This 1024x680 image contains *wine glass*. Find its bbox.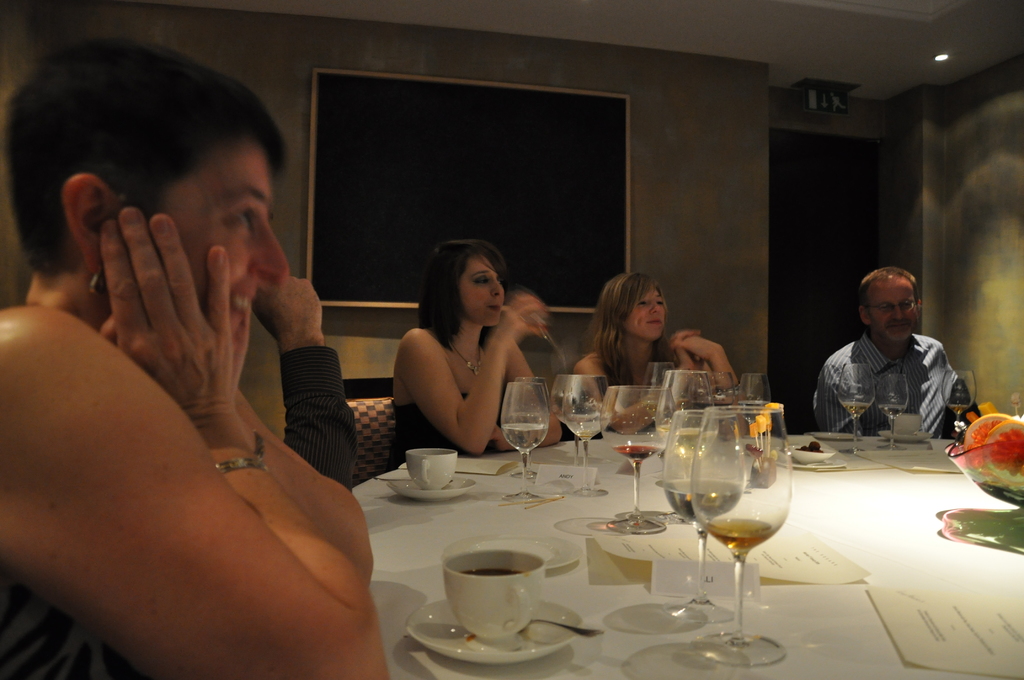
bbox=(500, 378, 552, 485).
